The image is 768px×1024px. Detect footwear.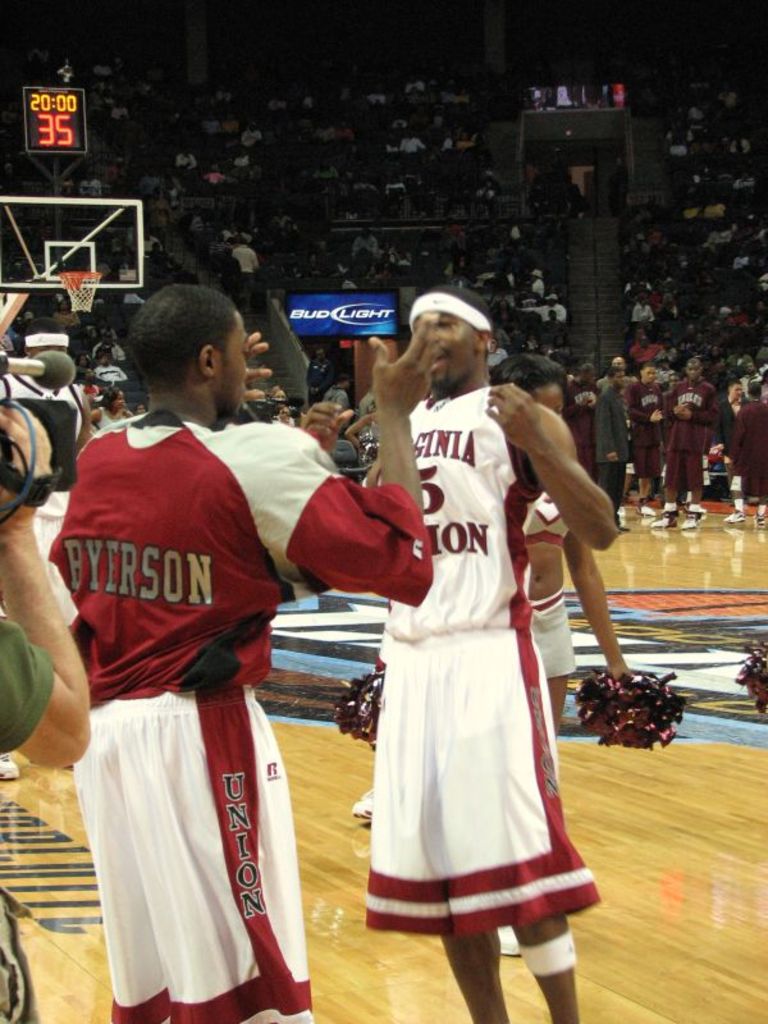
Detection: (726,509,744,520).
